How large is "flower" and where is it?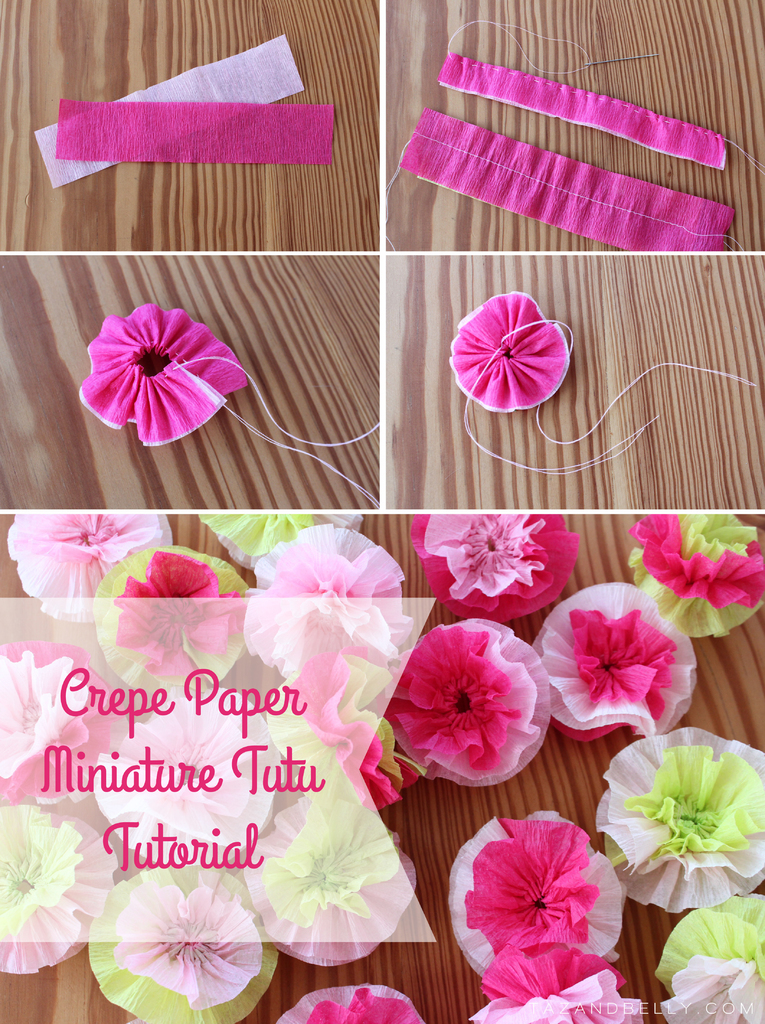
Bounding box: 519,580,696,743.
